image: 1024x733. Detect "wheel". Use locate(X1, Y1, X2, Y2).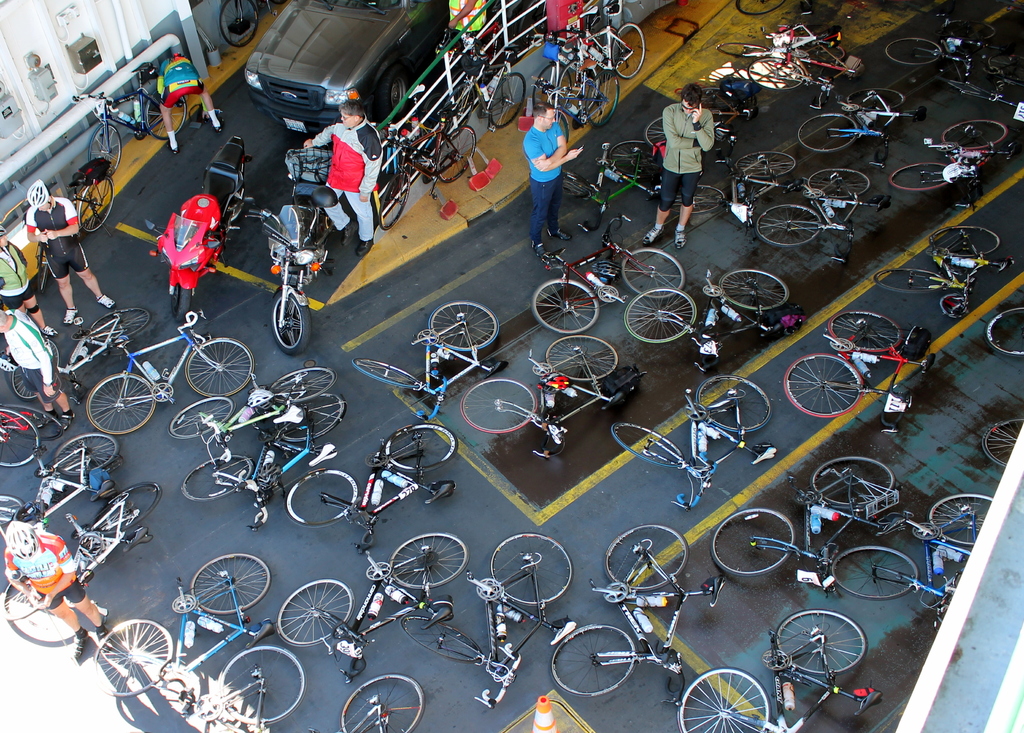
locate(611, 138, 666, 176).
